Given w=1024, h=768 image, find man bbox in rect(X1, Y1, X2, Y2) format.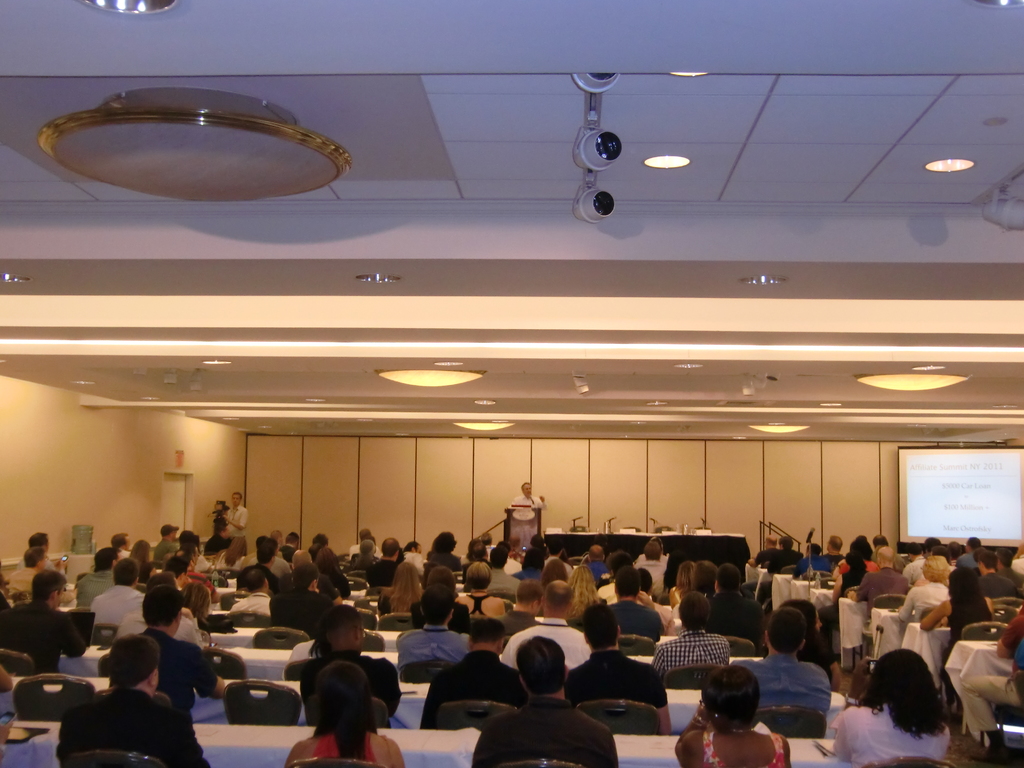
rect(492, 537, 524, 573).
